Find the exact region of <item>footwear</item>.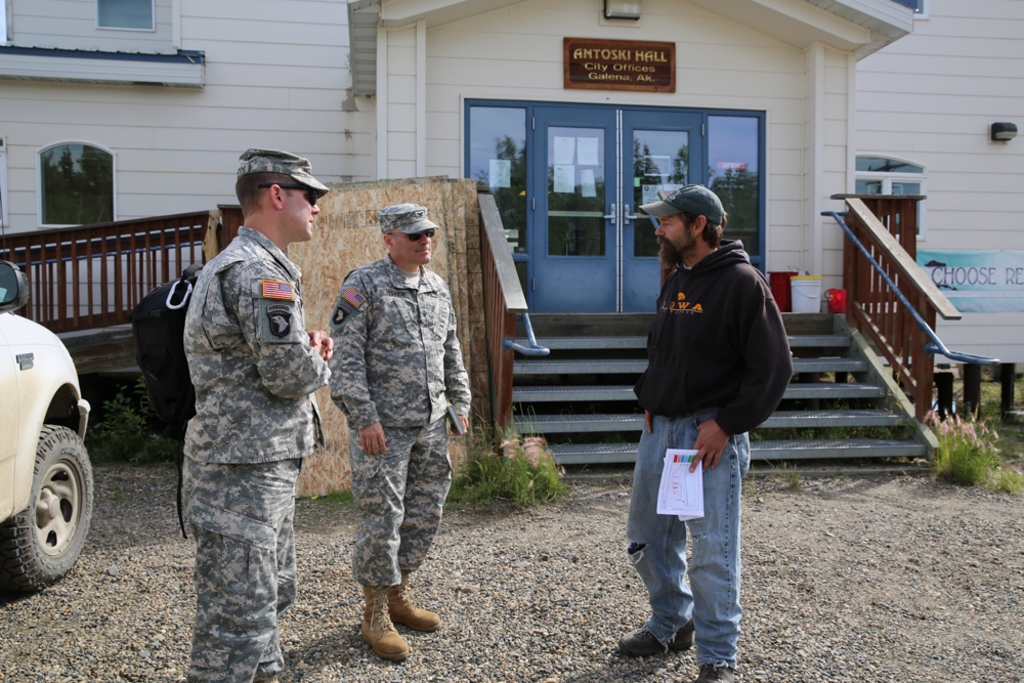
Exact region: crop(613, 622, 692, 655).
